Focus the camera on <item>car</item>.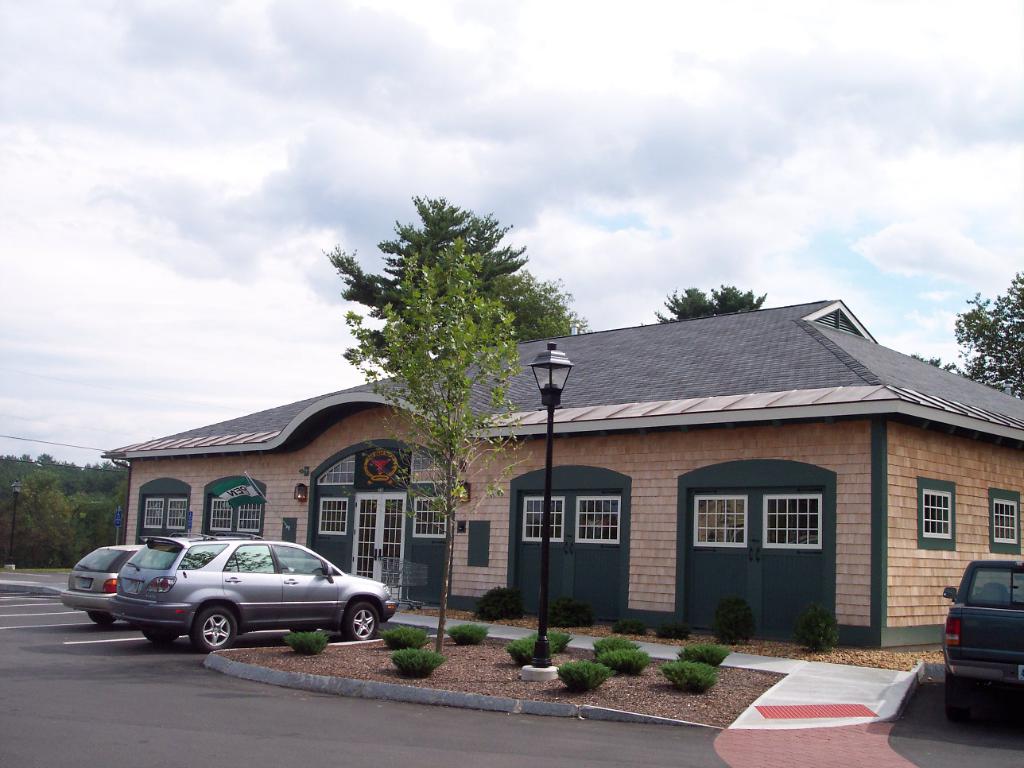
Focus region: bbox=(88, 539, 380, 659).
